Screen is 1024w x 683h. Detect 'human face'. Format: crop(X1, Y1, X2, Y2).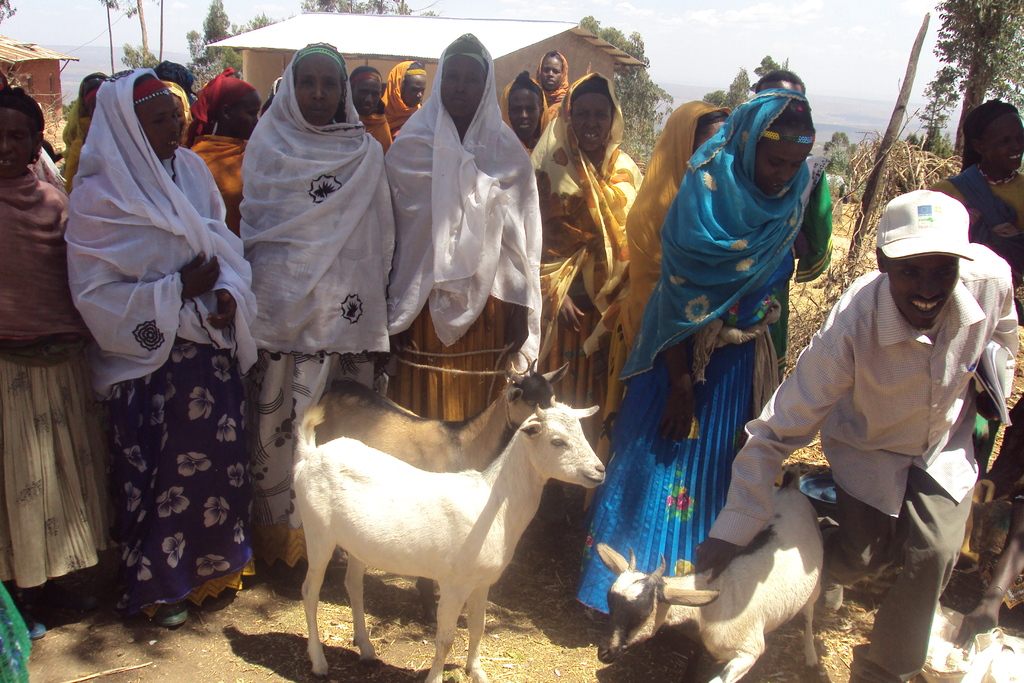
crop(891, 254, 956, 332).
